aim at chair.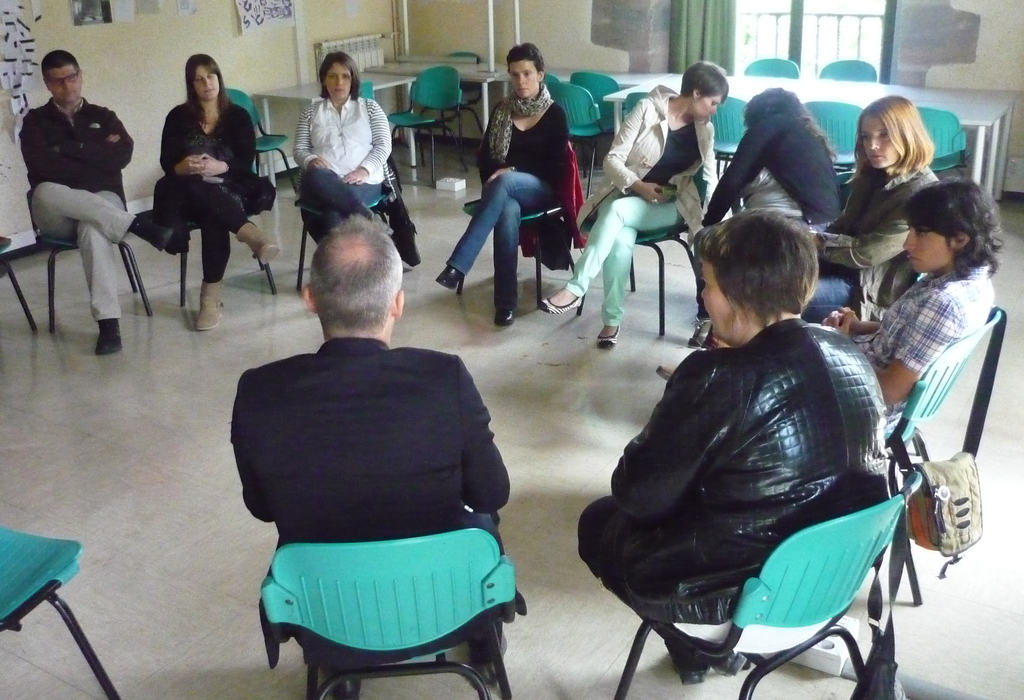
Aimed at <bbox>569, 69, 628, 175</bbox>.
